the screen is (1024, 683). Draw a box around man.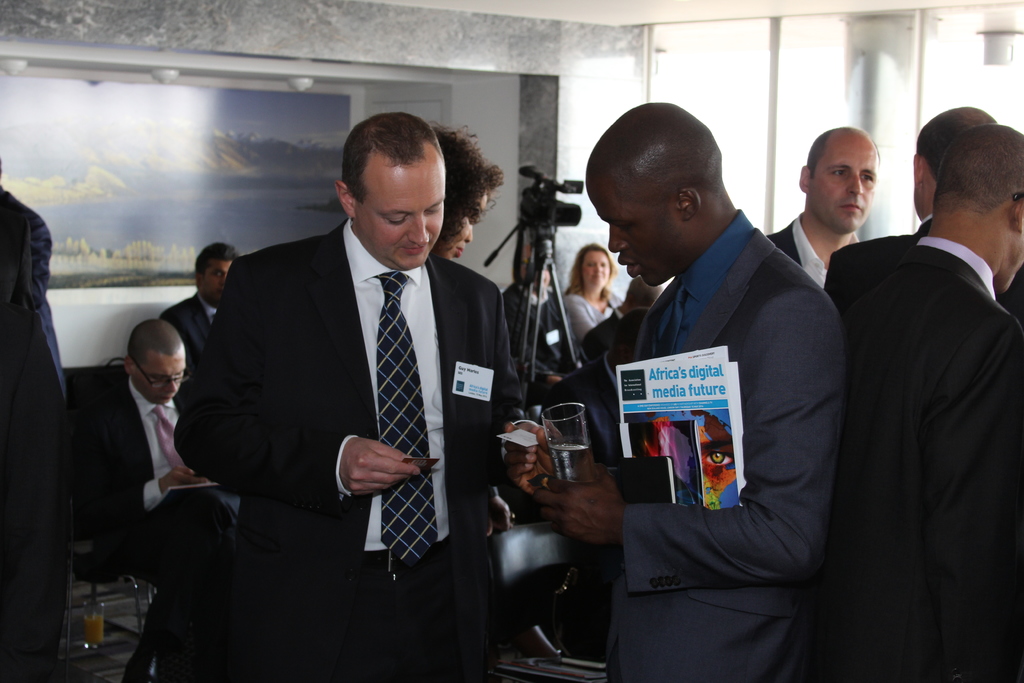
box(163, 241, 243, 388).
